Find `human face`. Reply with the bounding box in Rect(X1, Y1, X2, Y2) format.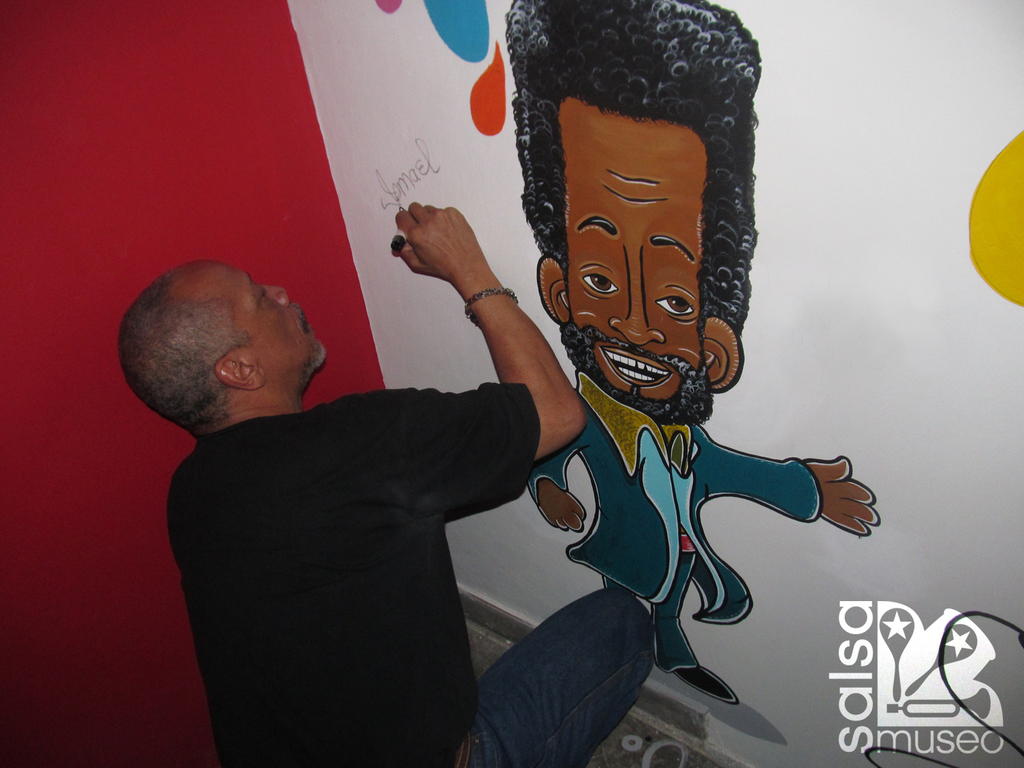
Rect(559, 109, 714, 409).
